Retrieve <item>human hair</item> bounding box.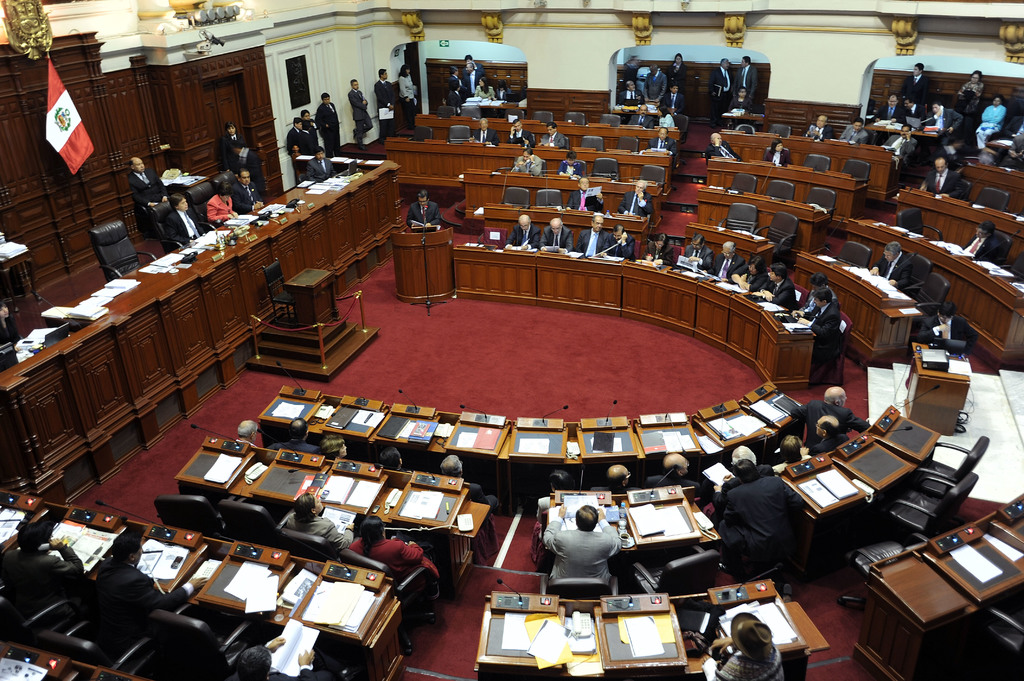
Bounding box: (890,93,899,100).
